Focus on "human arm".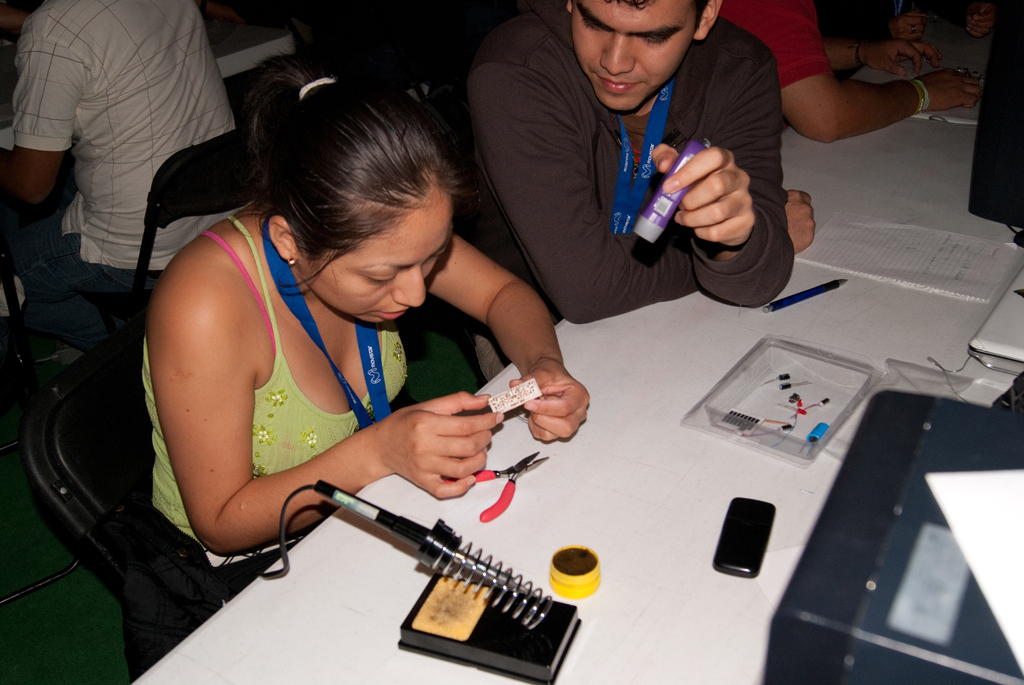
Focused at <bbox>964, 0, 999, 34</bbox>.
